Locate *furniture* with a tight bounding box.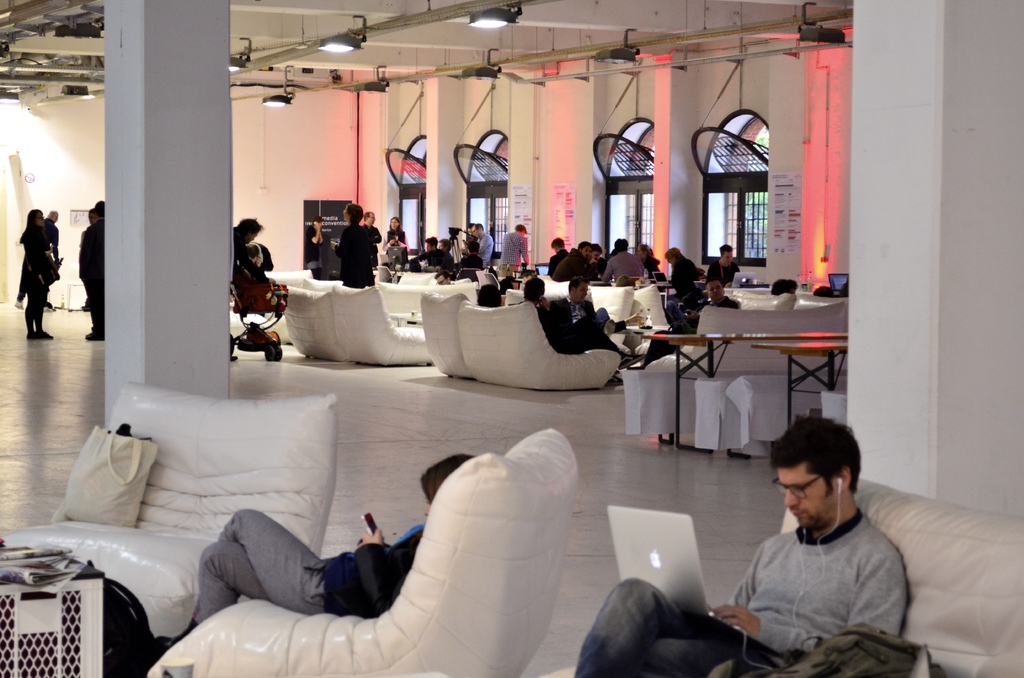
[left=552, top=478, right=1023, bottom=677].
